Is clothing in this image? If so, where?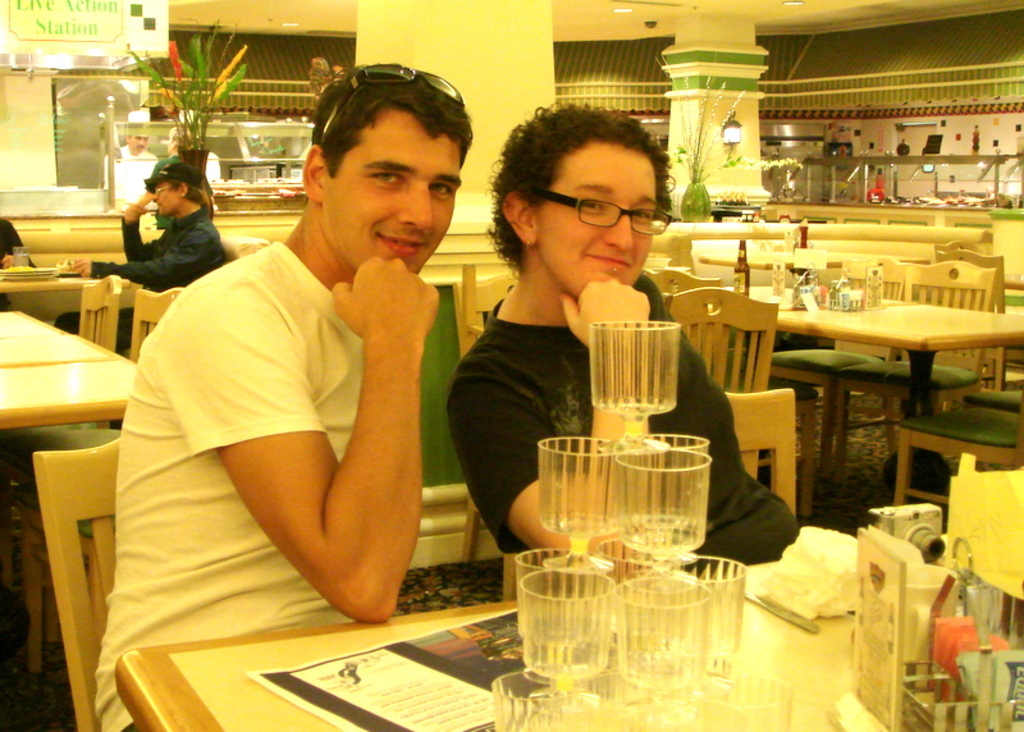
Yes, at <bbox>58, 193, 242, 358</bbox>.
